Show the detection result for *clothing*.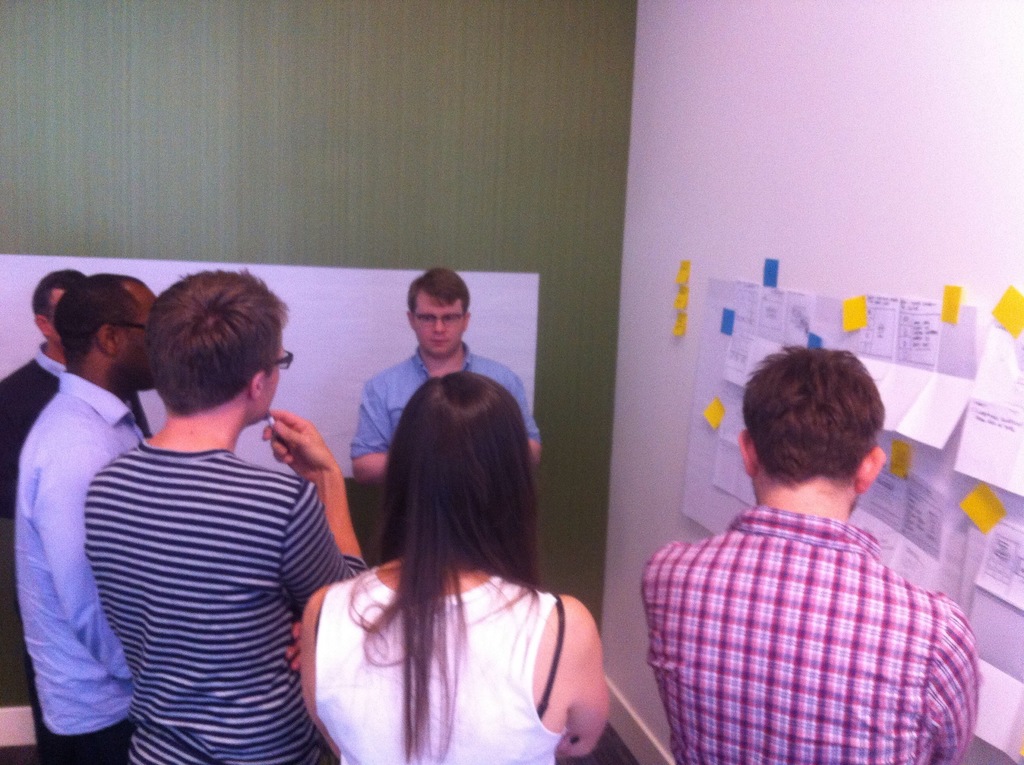
left=308, top=560, right=564, bottom=764.
